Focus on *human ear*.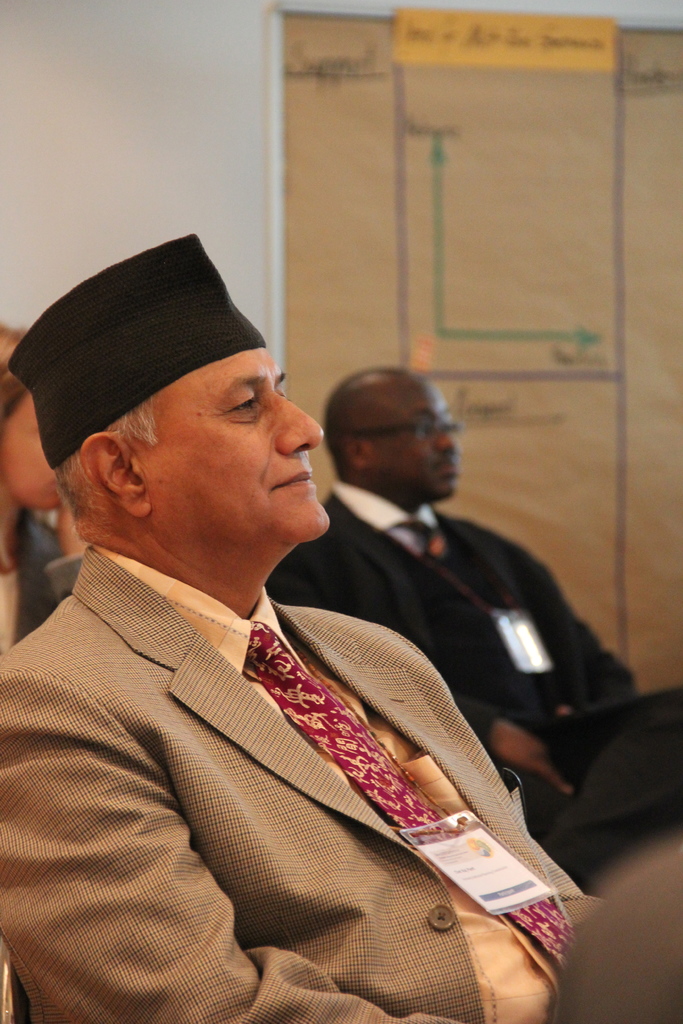
Focused at x1=347 y1=431 x2=375 y2=475.
